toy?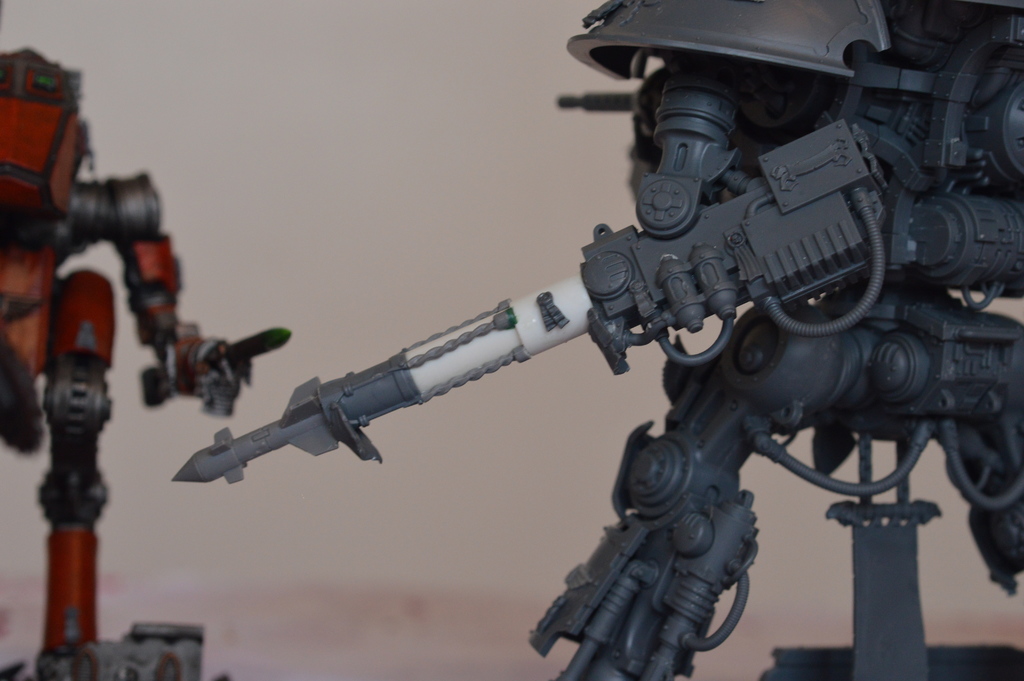
130:47:1023:641
